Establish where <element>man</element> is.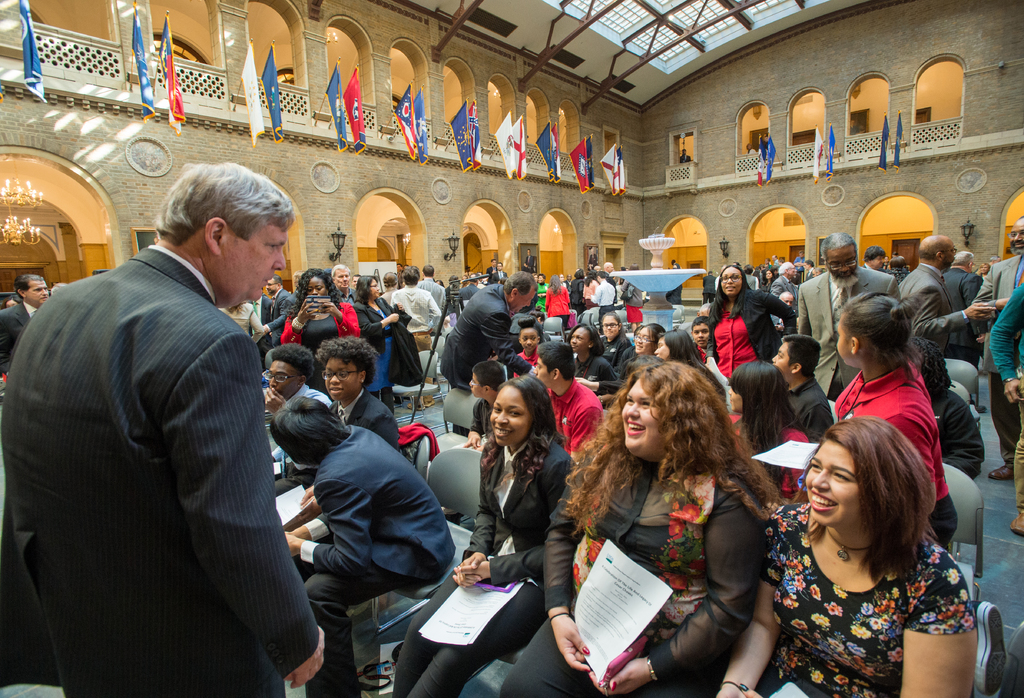
Established at 262 340 333 498.
